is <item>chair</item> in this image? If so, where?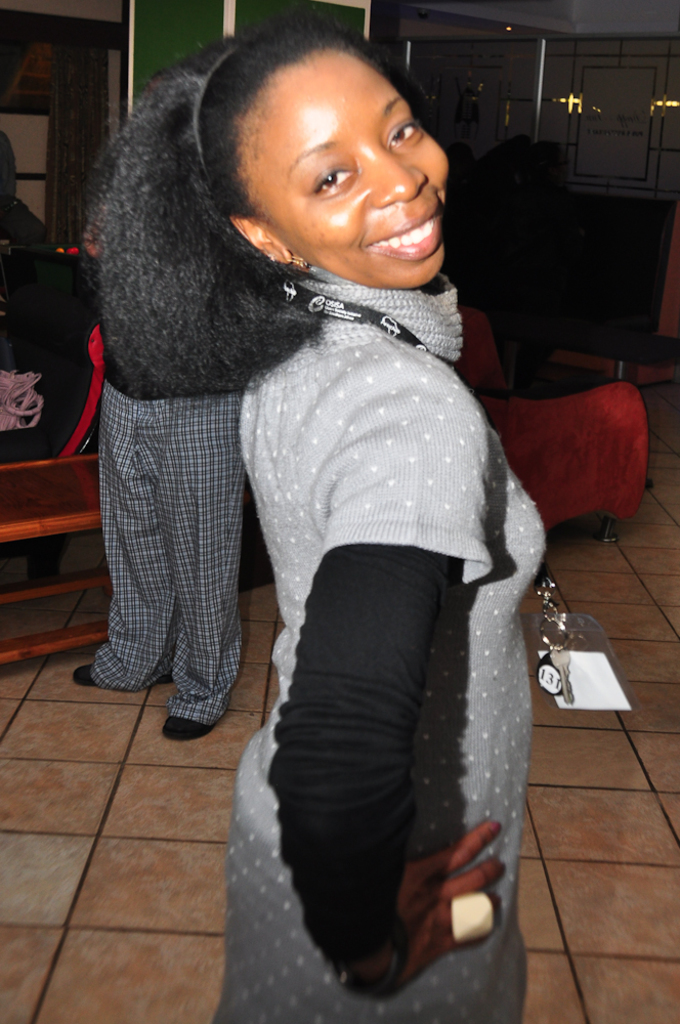
Yes, at (x1=463, y1=331, x2=671, y2=578).
